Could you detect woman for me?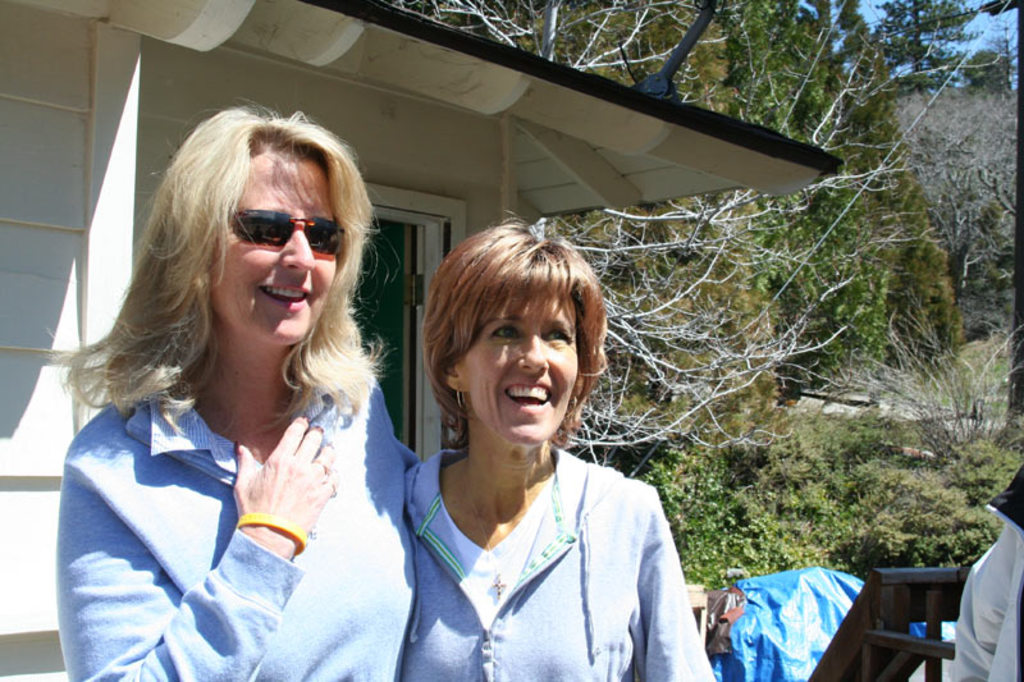
Detection result: 38/107/451/681.
